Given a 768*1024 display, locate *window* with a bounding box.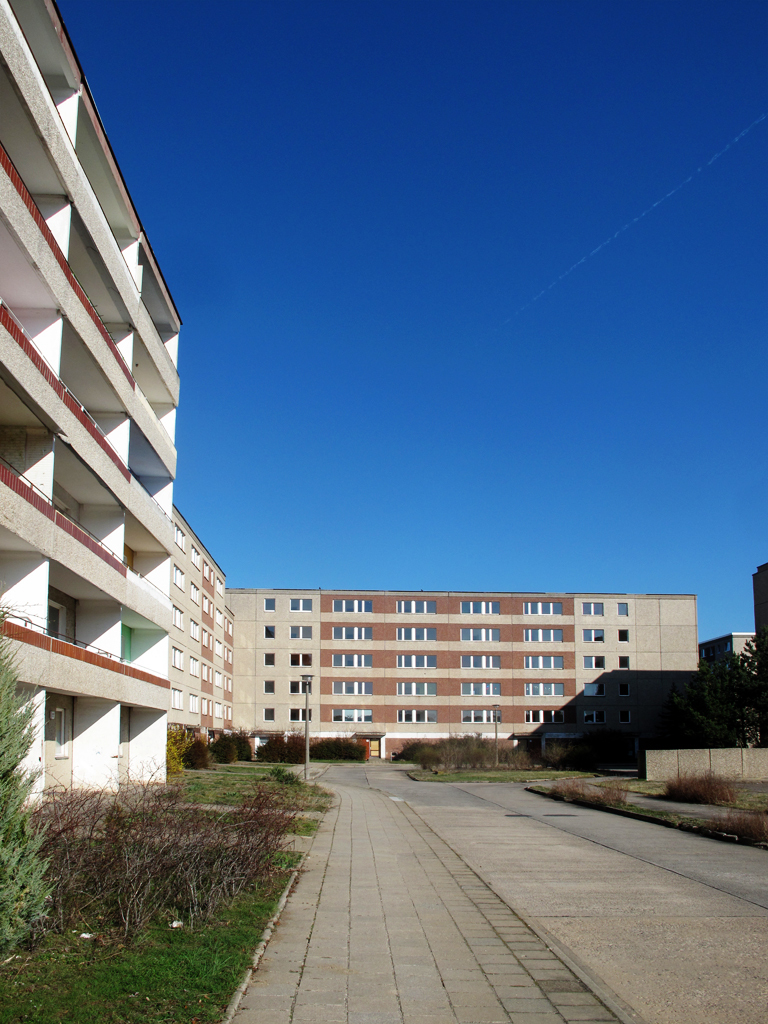
Located: bbox=(171, 645, 182, 670).
